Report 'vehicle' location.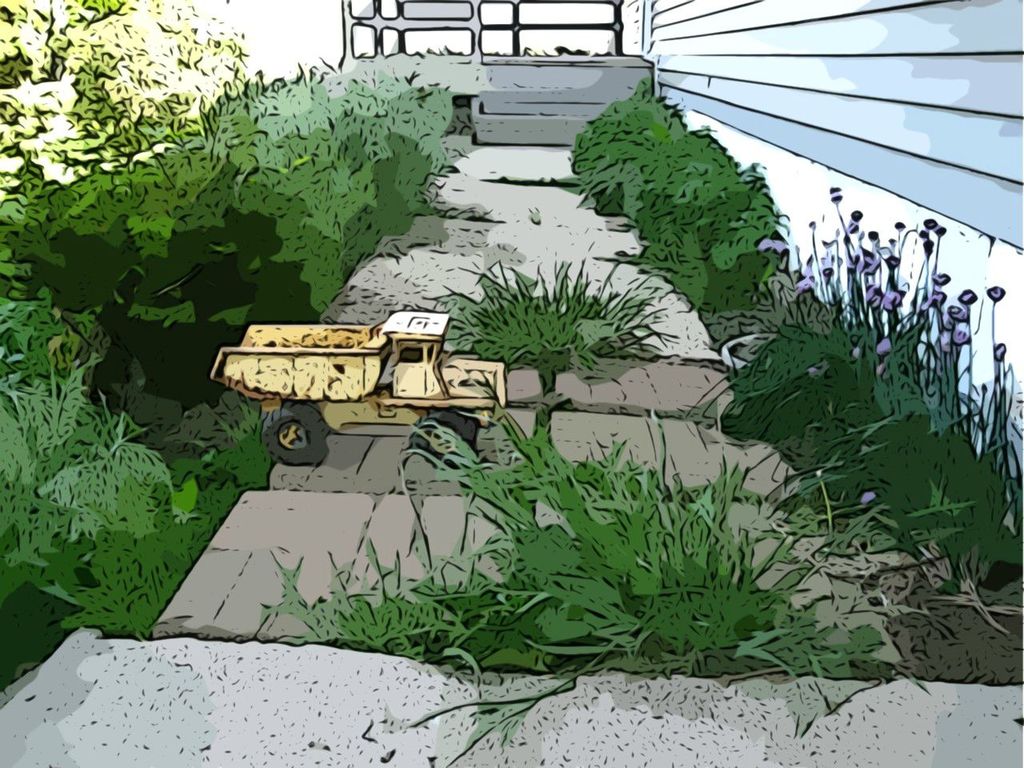
Report: pyautogui.locateOnScreen(0, 0, 1020, 767).
